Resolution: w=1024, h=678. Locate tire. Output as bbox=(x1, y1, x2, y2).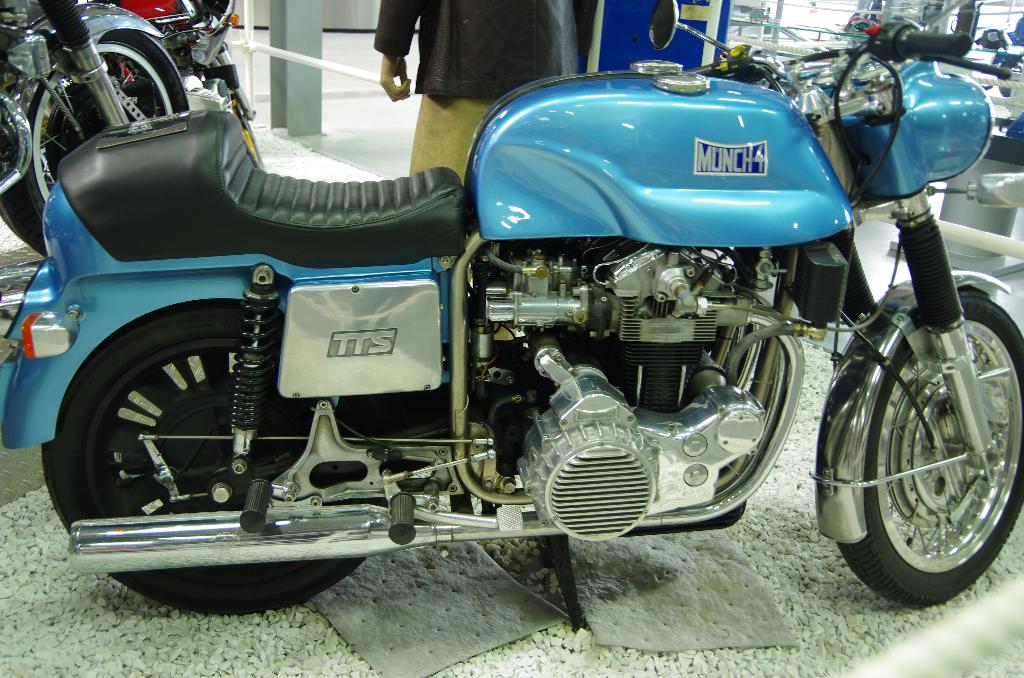
bbox=(825, 290, 1023, 596).
